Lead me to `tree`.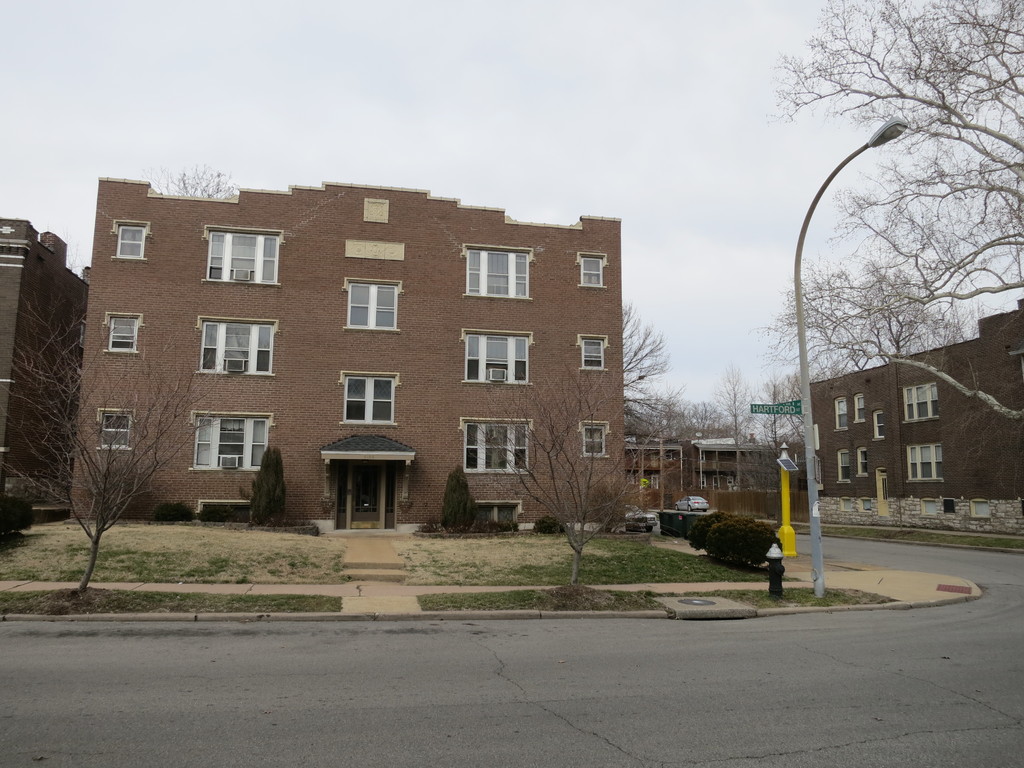
Lead to 768/0/1023/346.
